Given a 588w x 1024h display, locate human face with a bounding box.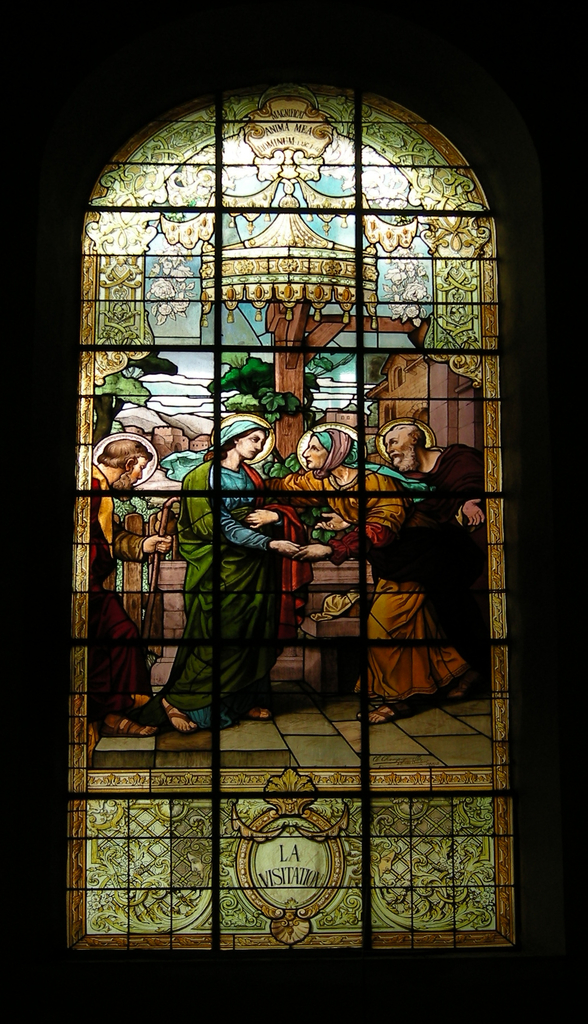
Located: BBox(187, 855, 205, 881).
